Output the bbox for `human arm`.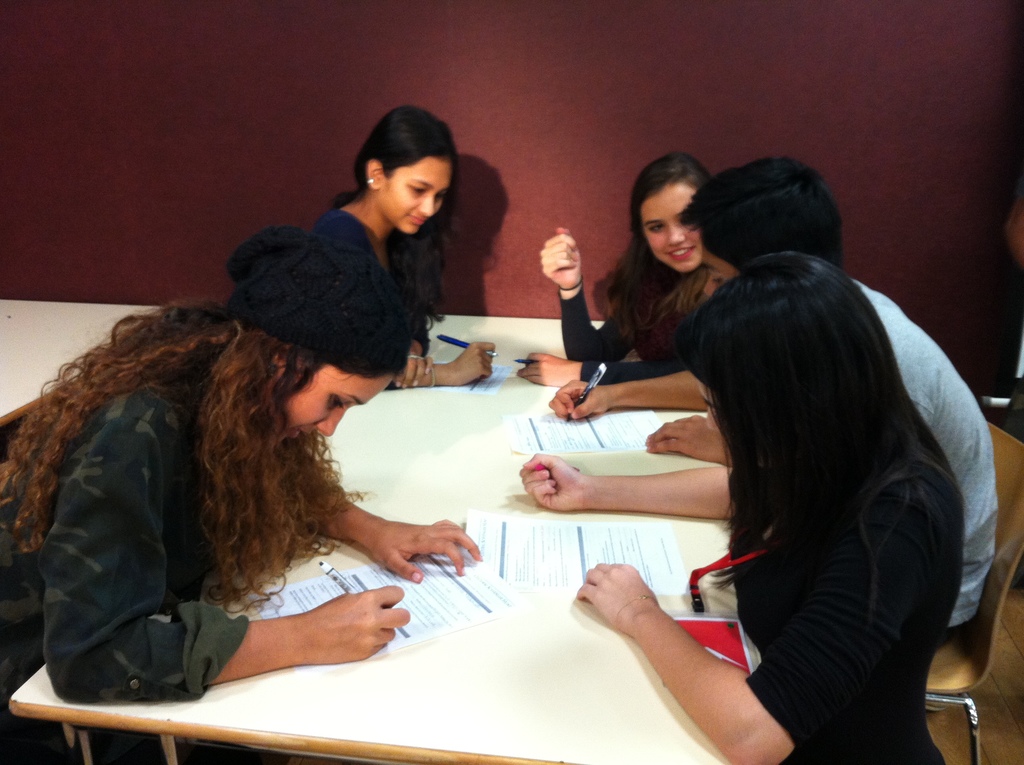
<box>522,346,684,385</box>.
